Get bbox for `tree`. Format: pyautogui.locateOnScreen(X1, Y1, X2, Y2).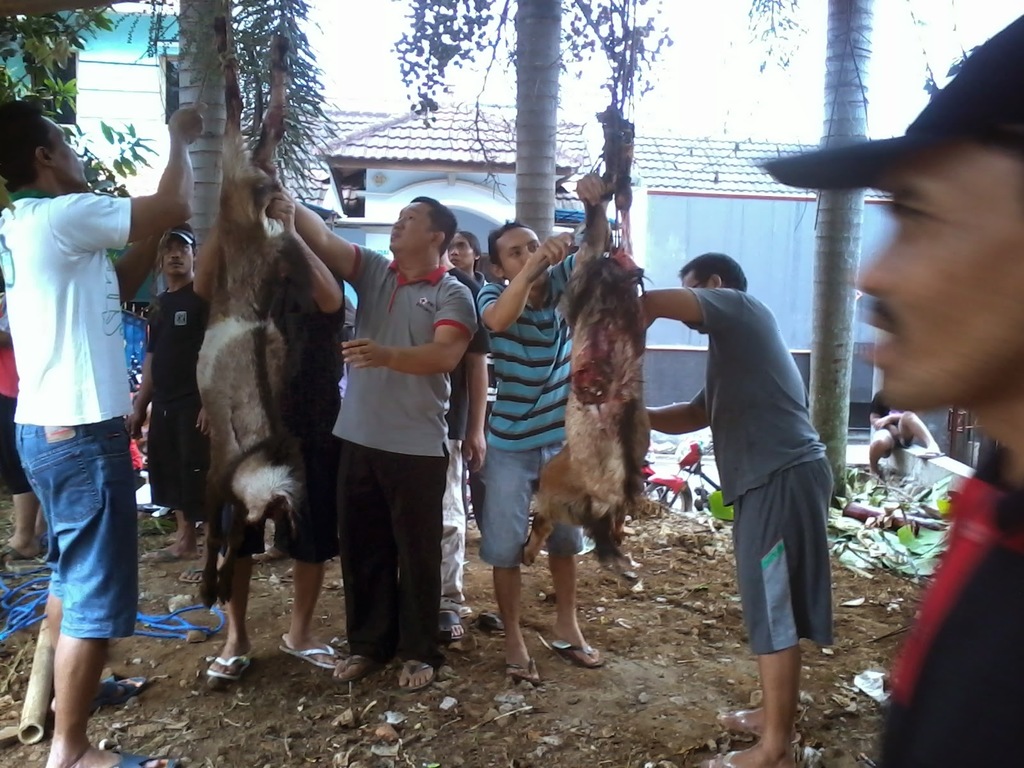
pyautogui.locateOnScreen(804, 0, 877, 505).
